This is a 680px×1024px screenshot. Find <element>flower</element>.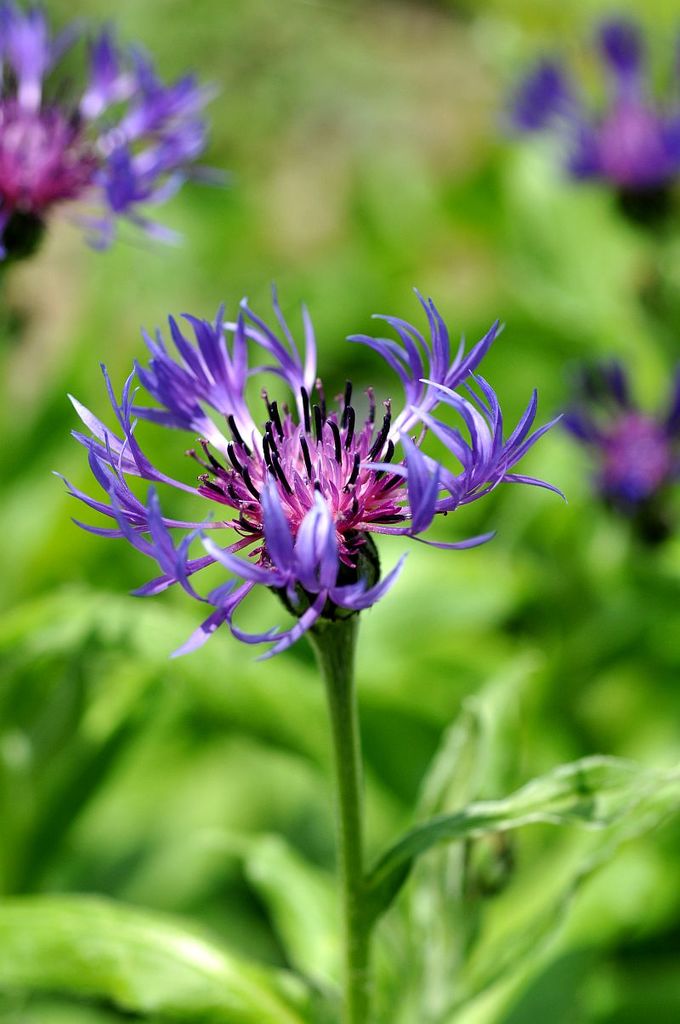
Bounding box: 0/0/226/275.
